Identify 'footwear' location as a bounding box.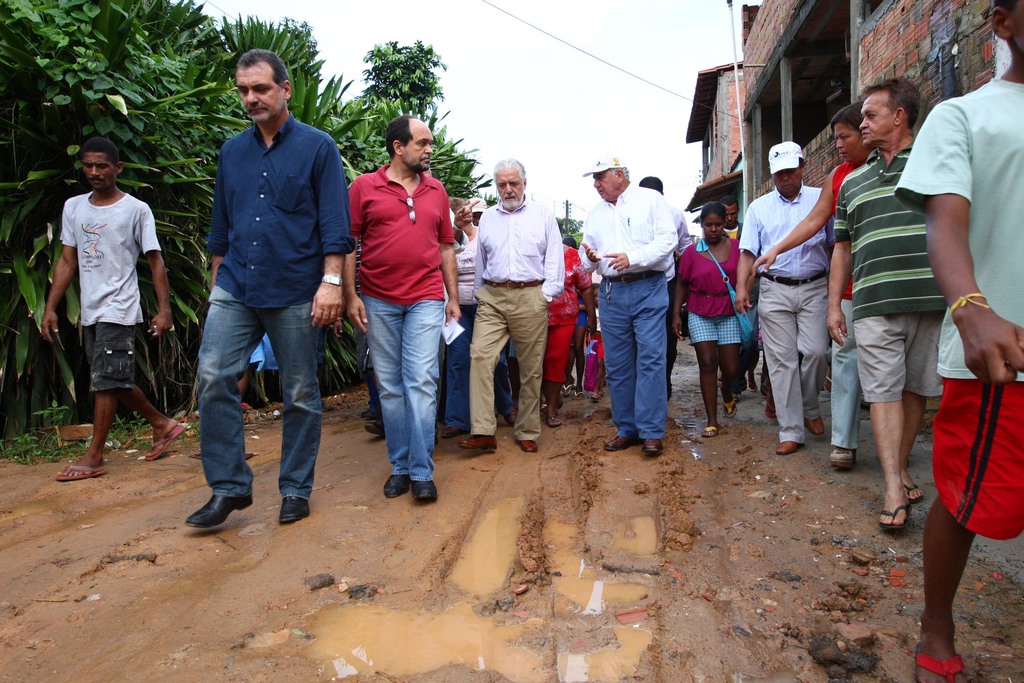
region(383, 471, 409, 500).
